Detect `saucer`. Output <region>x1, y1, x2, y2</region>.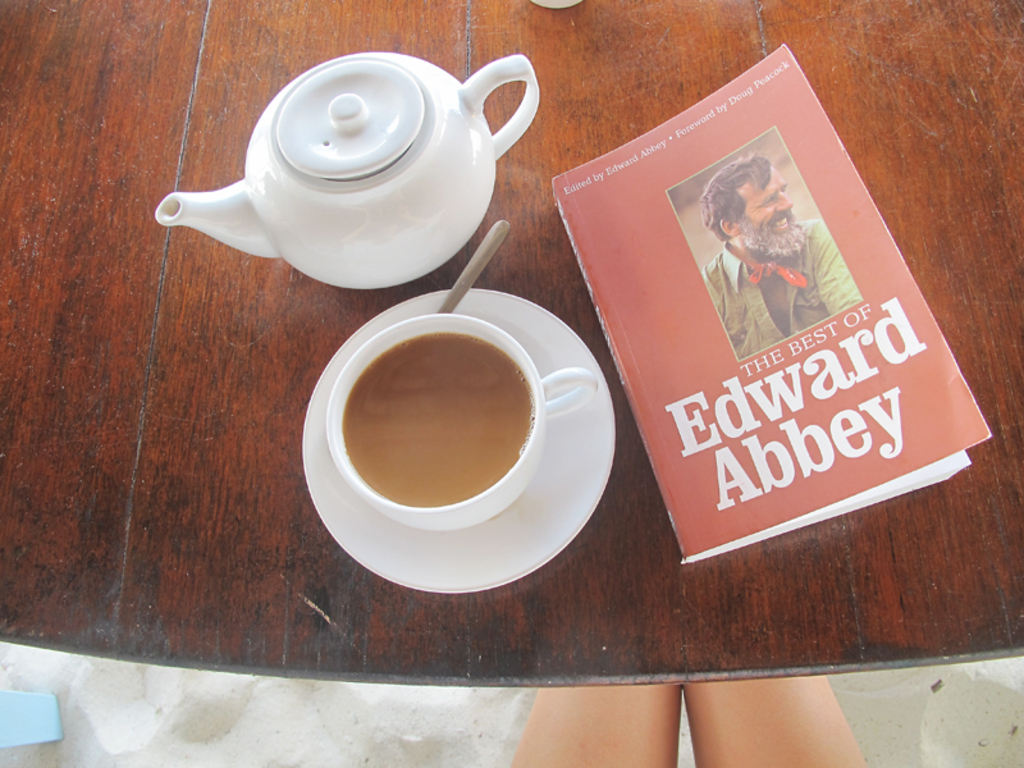
<region>305, 285, 617, 591</region>.
